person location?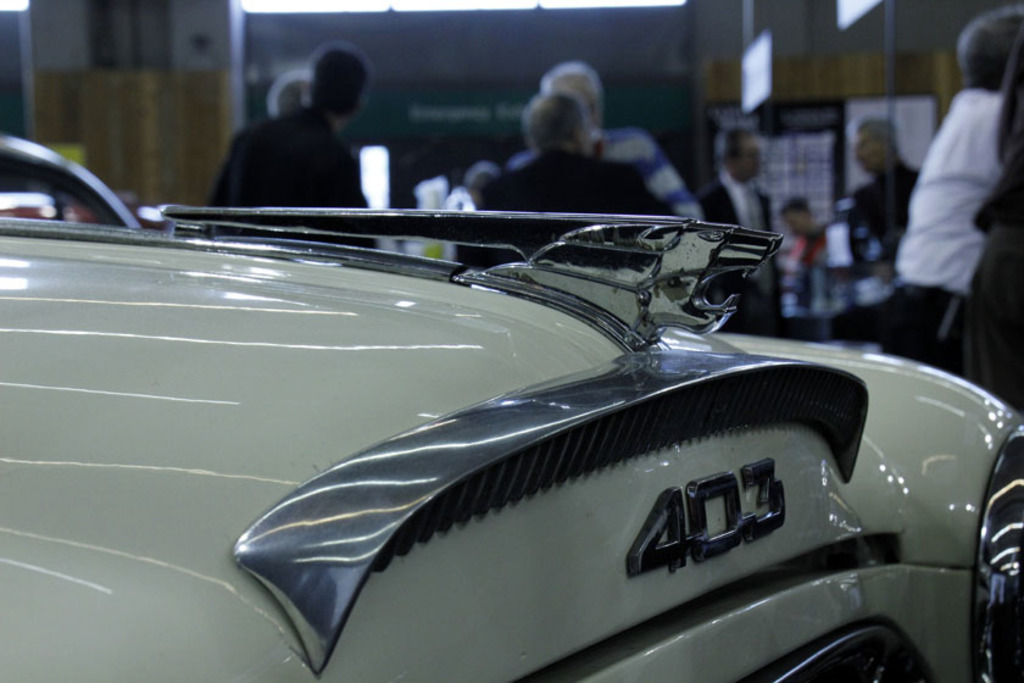
700,123,795,323
